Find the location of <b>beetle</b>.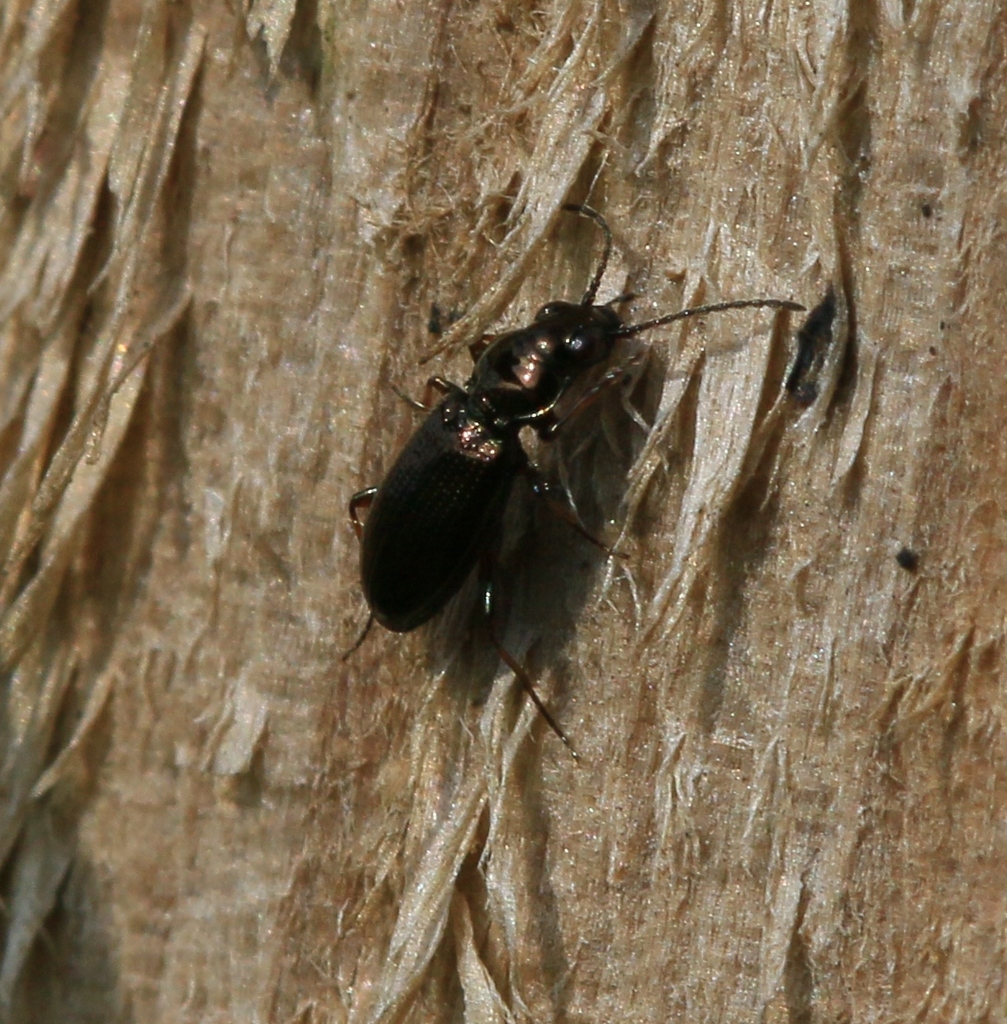
Location: [left=335, top=199, right=806, bottom=763].
